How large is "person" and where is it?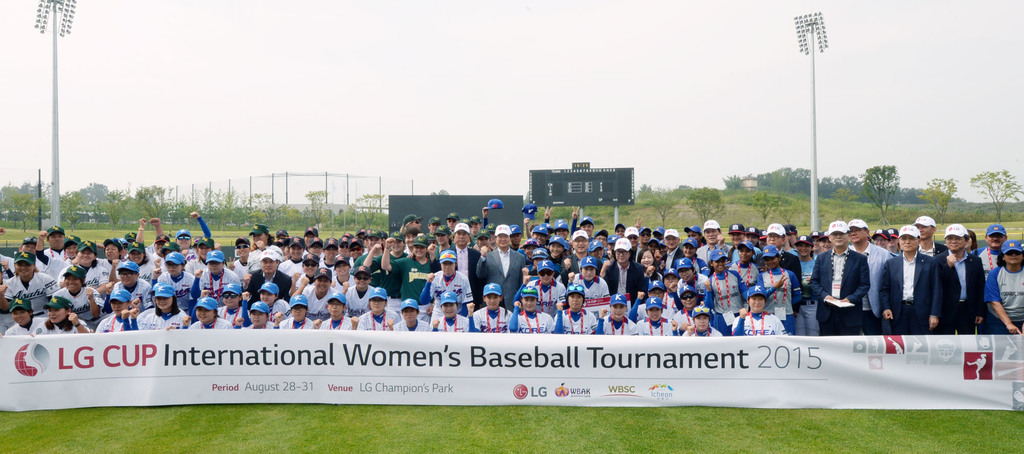
Bounding box: 191, 246, 246, 299.
